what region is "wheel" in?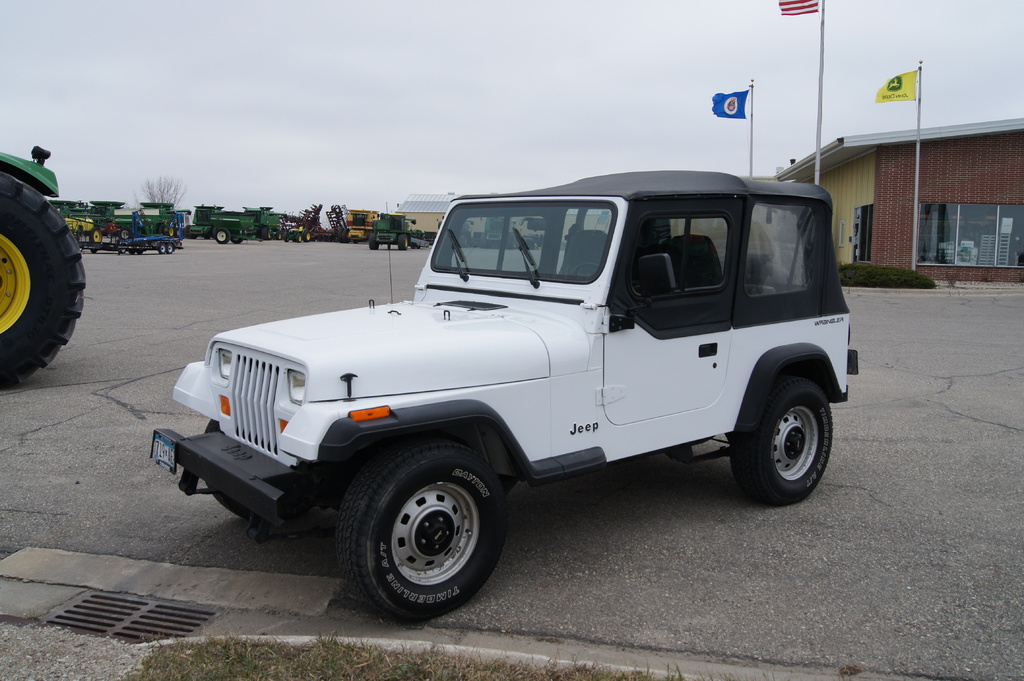
box(367, 232, 380, 248).
